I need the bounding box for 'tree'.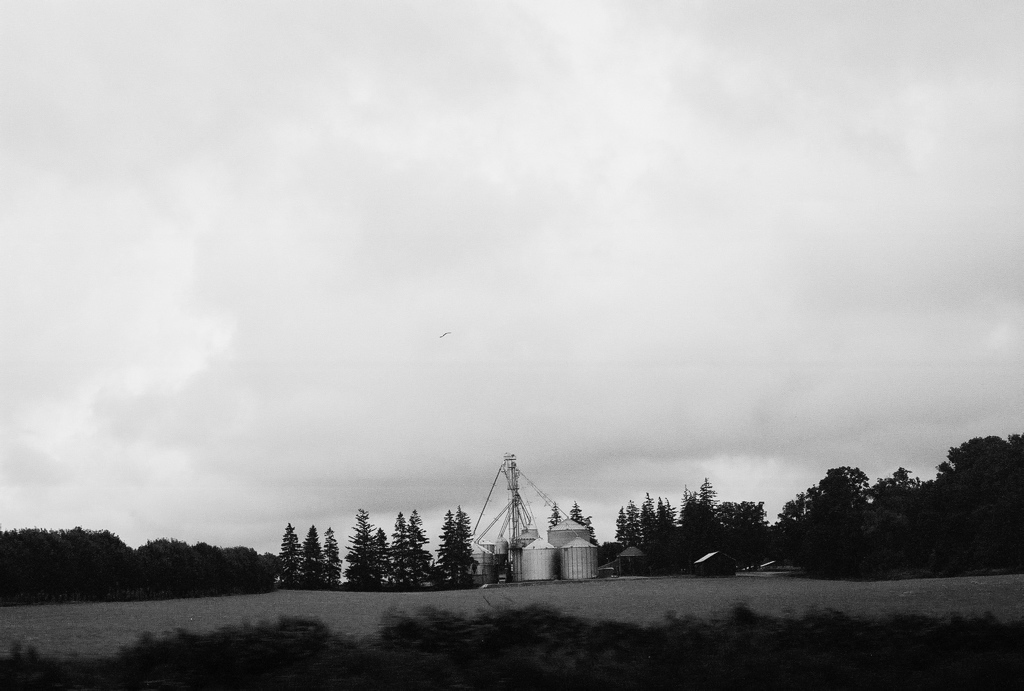
Here it is: x1=301 y1=526 x2=328 y2=587.
